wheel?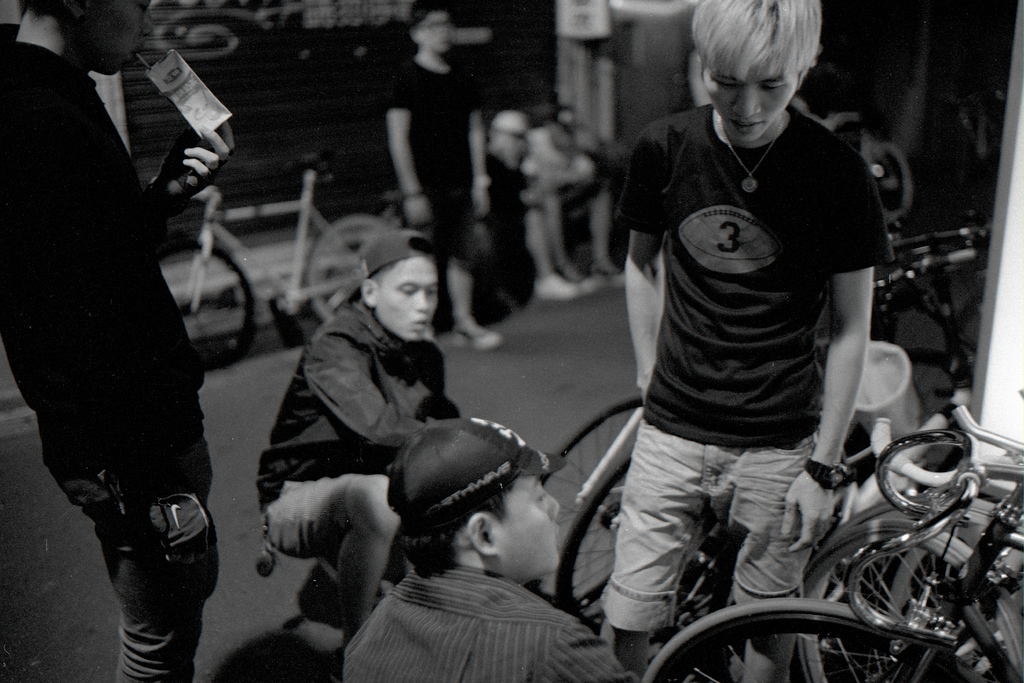
pyautogui.locateOnScreen(538, 399, 646, 609)
